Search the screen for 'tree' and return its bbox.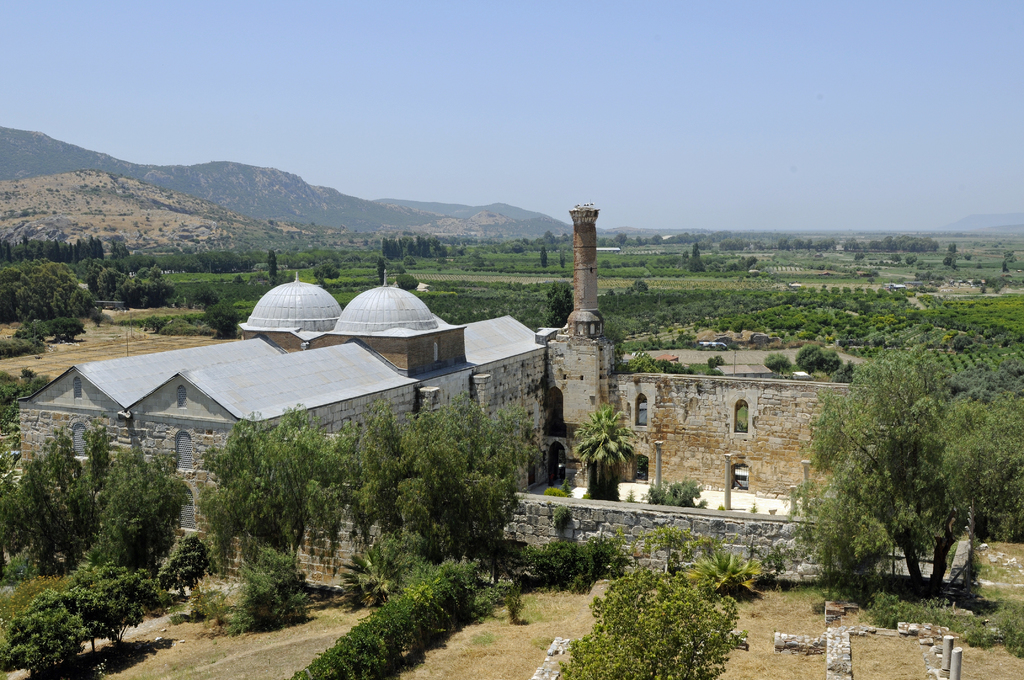
Found: (80, 242, 93, 255).
